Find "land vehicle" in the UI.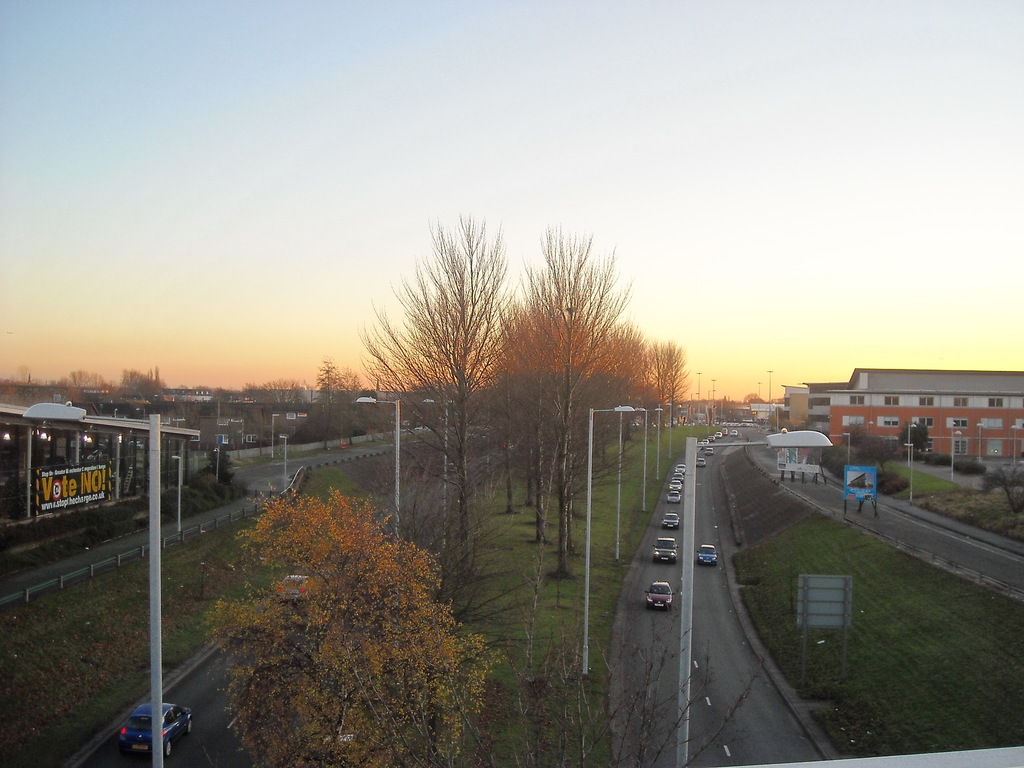
UI element at bbox(711, 435, 714, 438).
